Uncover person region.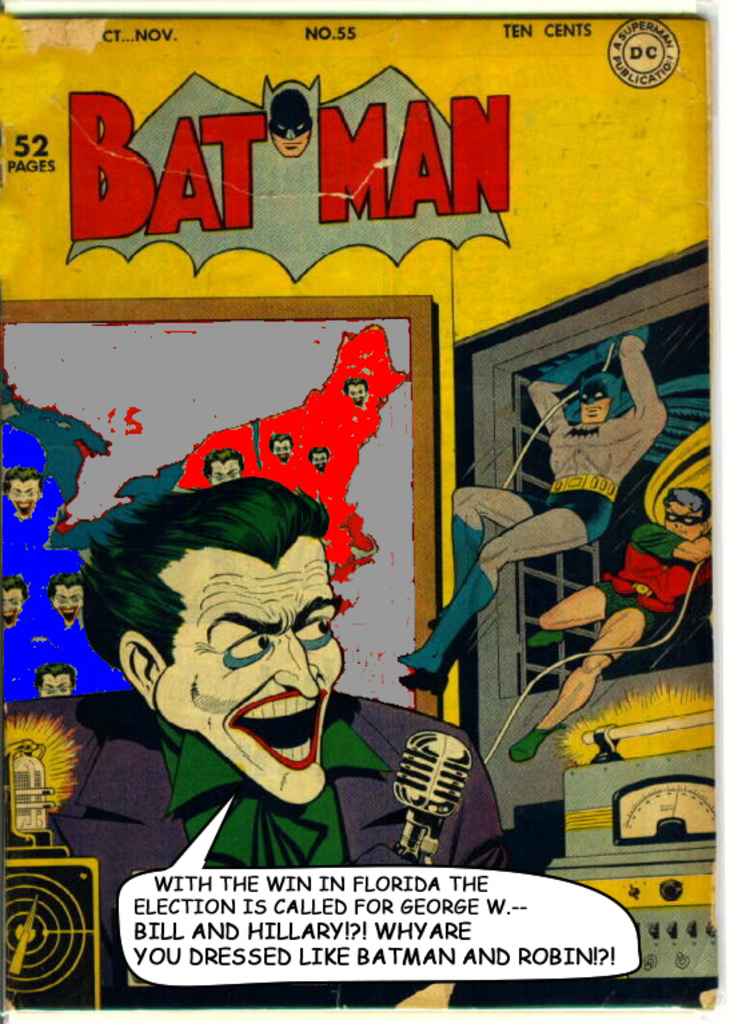
Uncovered: box(35, 656, 73, 696).
